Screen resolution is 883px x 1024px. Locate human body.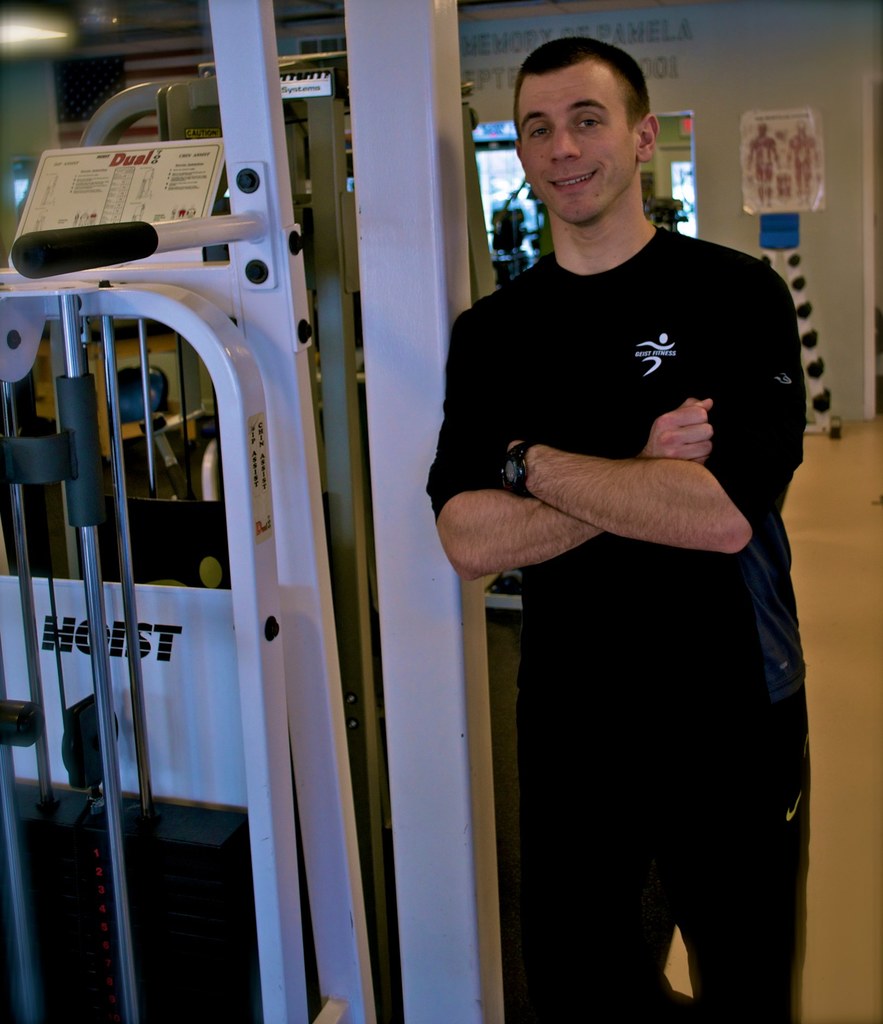
461/85/813/1023.
